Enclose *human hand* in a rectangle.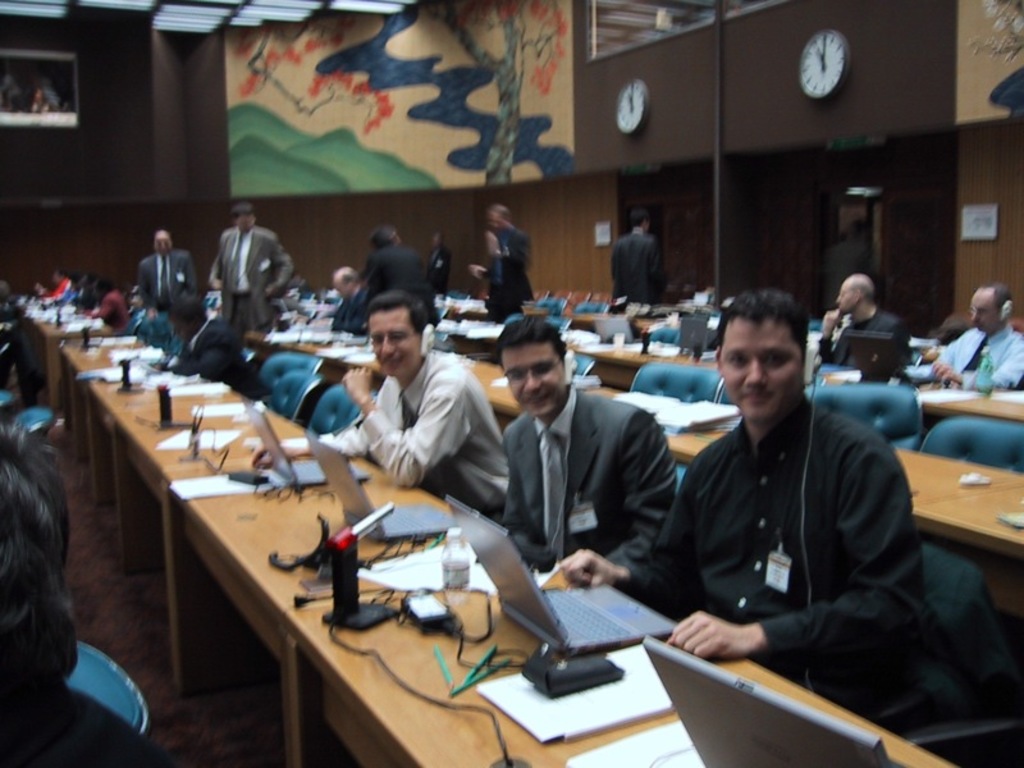
(468,265,485,280).
